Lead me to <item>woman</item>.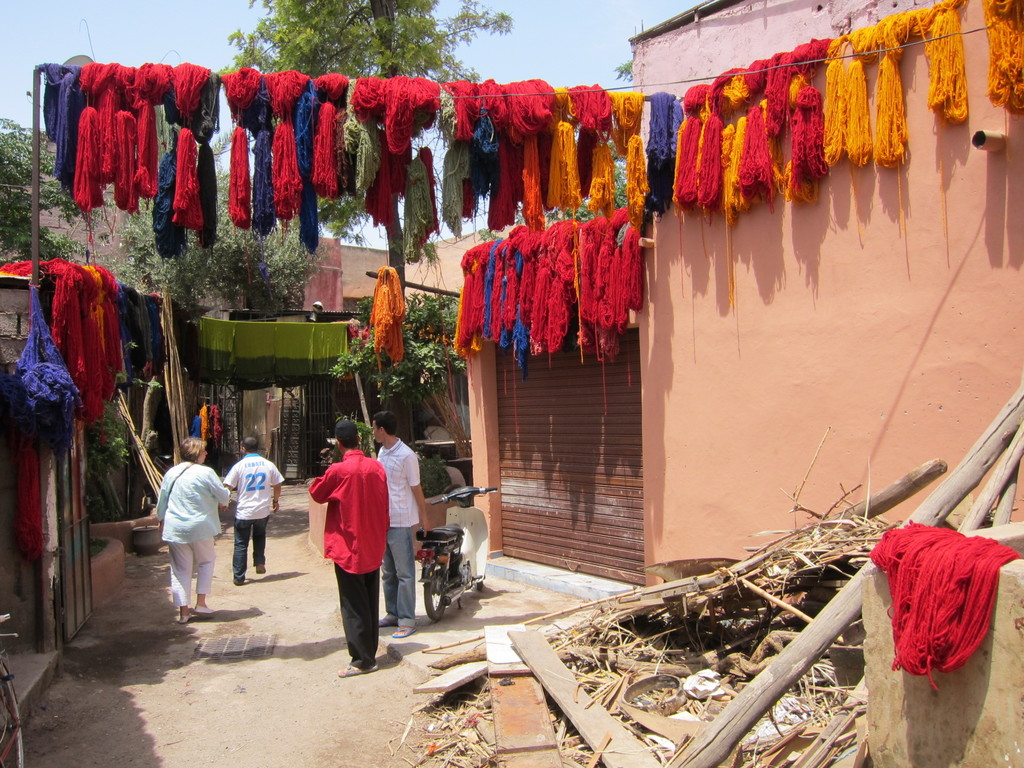
Lead to select_region(150, 433, 231, 626).
